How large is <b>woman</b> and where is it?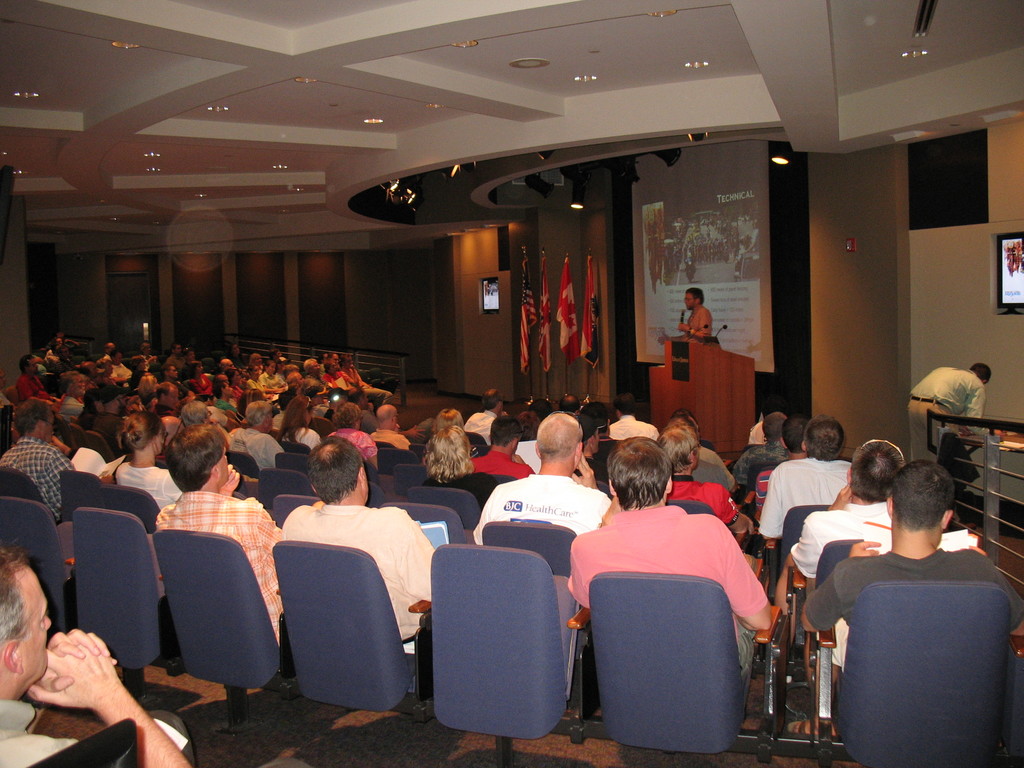
Bounding box: 412 425 498 524.
